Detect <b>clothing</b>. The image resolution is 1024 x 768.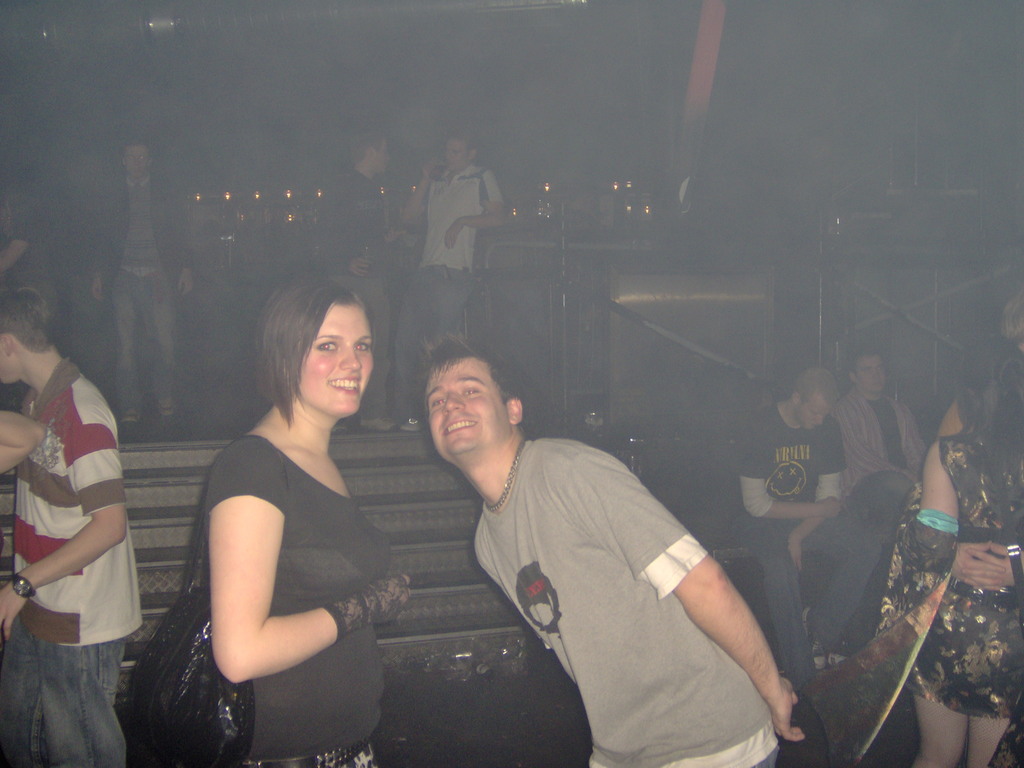
crop(881, 435, 1023, 714).
